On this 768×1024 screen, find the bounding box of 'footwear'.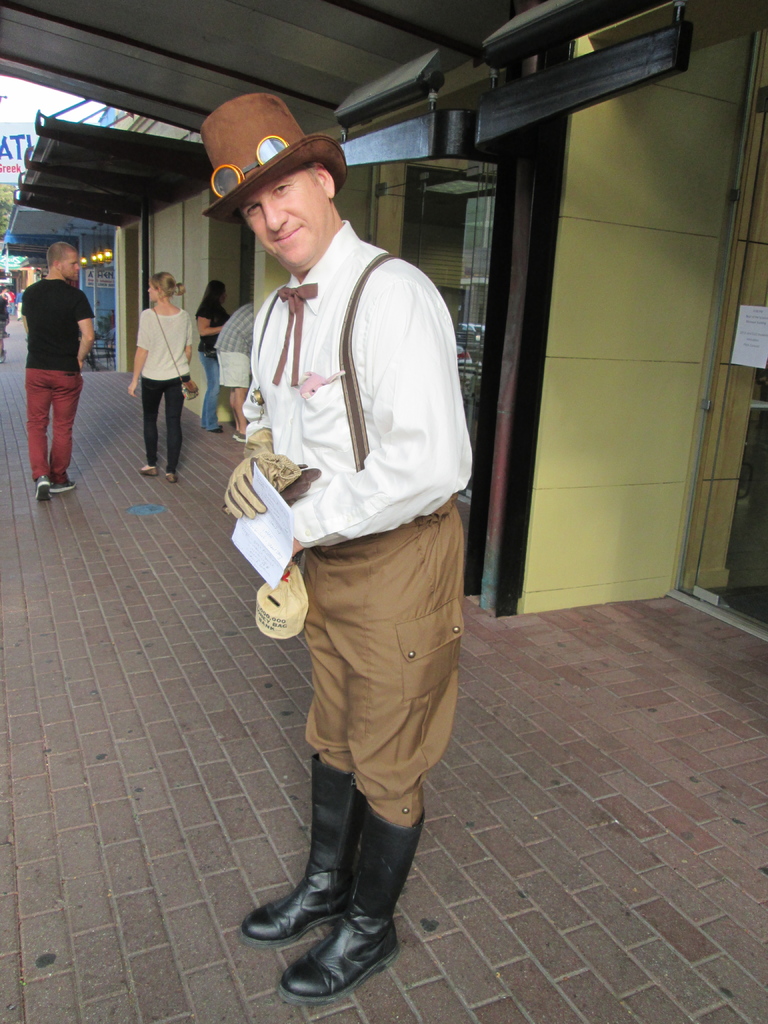
Bounding box: 248/743/358/948.
